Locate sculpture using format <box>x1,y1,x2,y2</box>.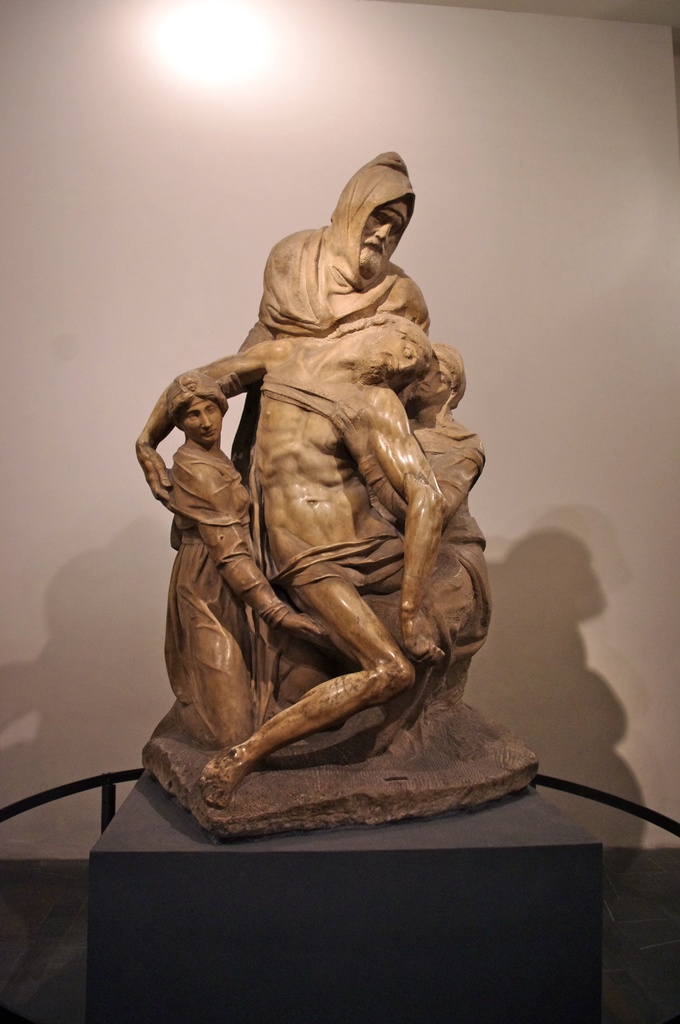
<box>315,335,493,704</box>.
